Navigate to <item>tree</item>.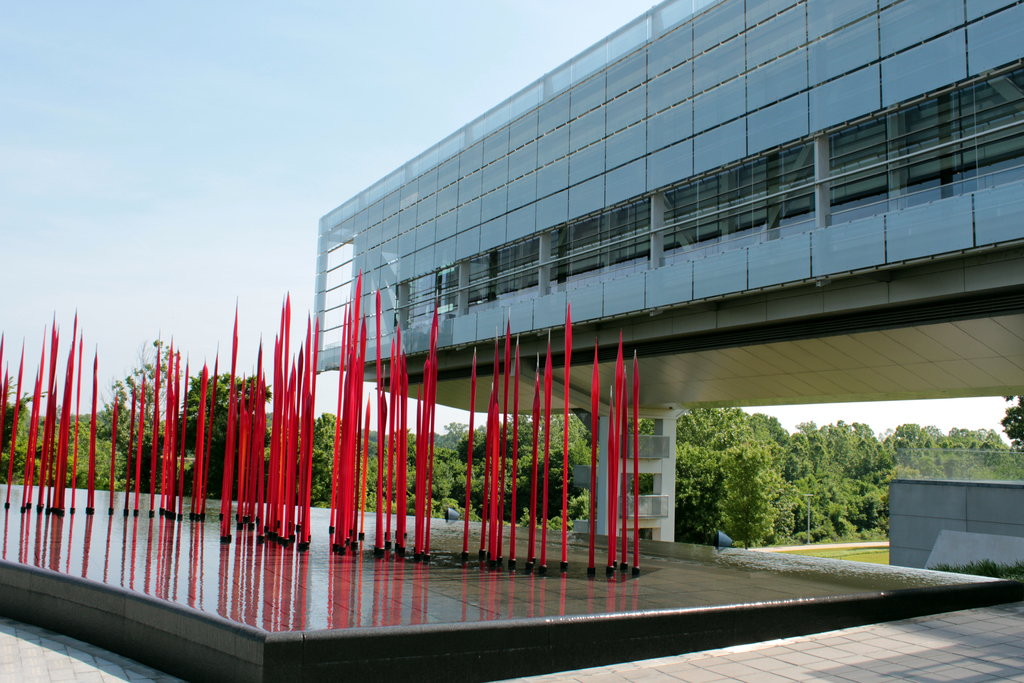
Navigation target: 161/355/275/500.
